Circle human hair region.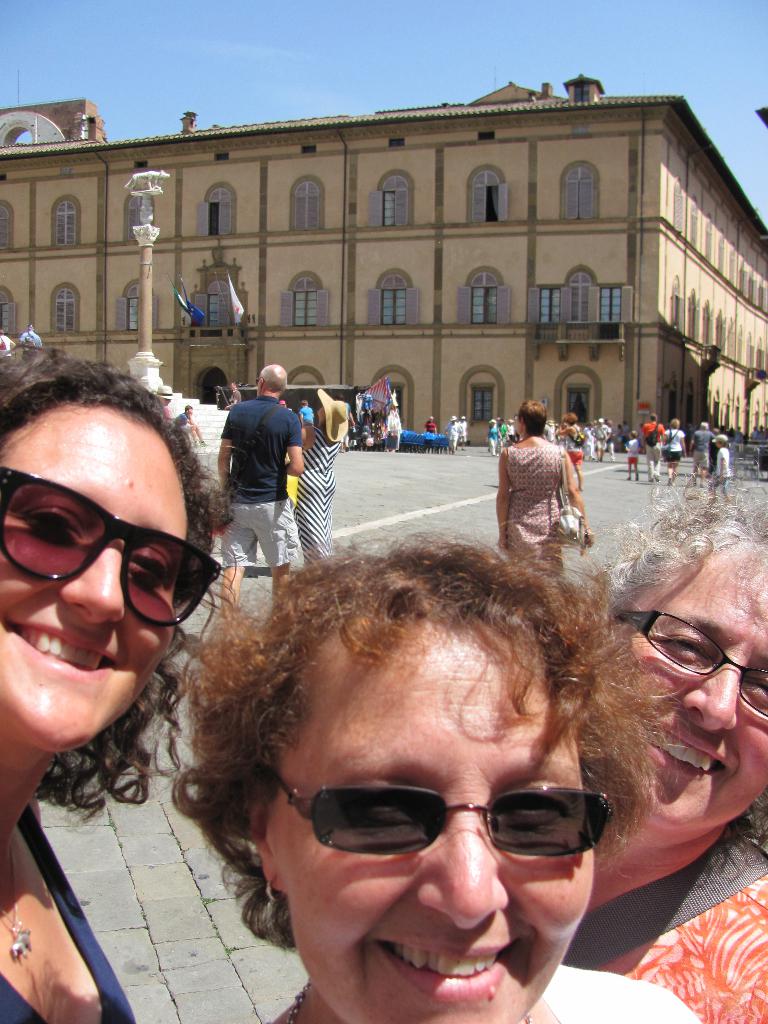
Region: <box>518,399,546,435</box>.
